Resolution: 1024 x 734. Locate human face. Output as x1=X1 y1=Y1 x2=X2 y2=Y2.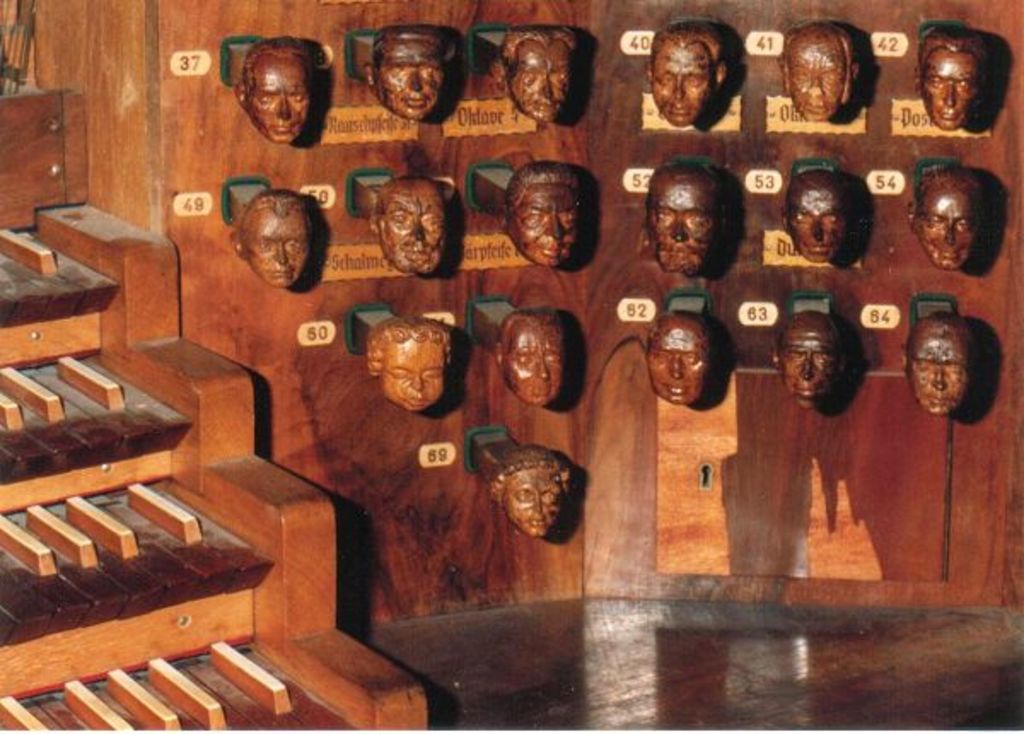
x1=382 y1=340 x2=444 y2=406.
